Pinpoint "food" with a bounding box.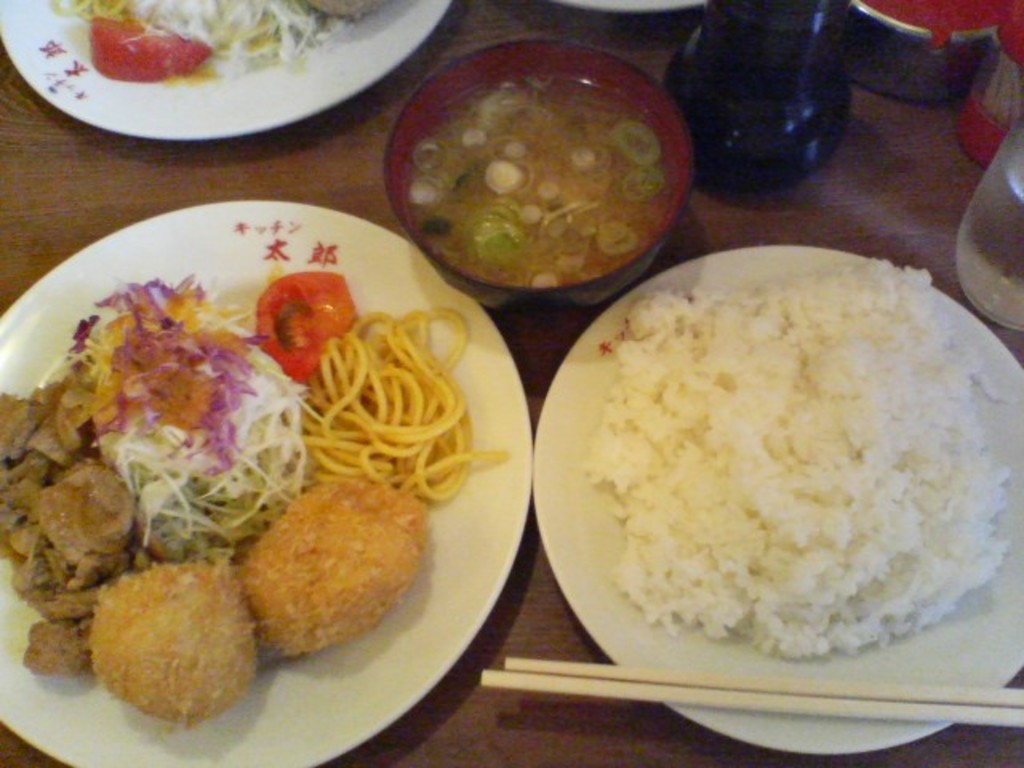
box=[50, 0, 384, 86].
